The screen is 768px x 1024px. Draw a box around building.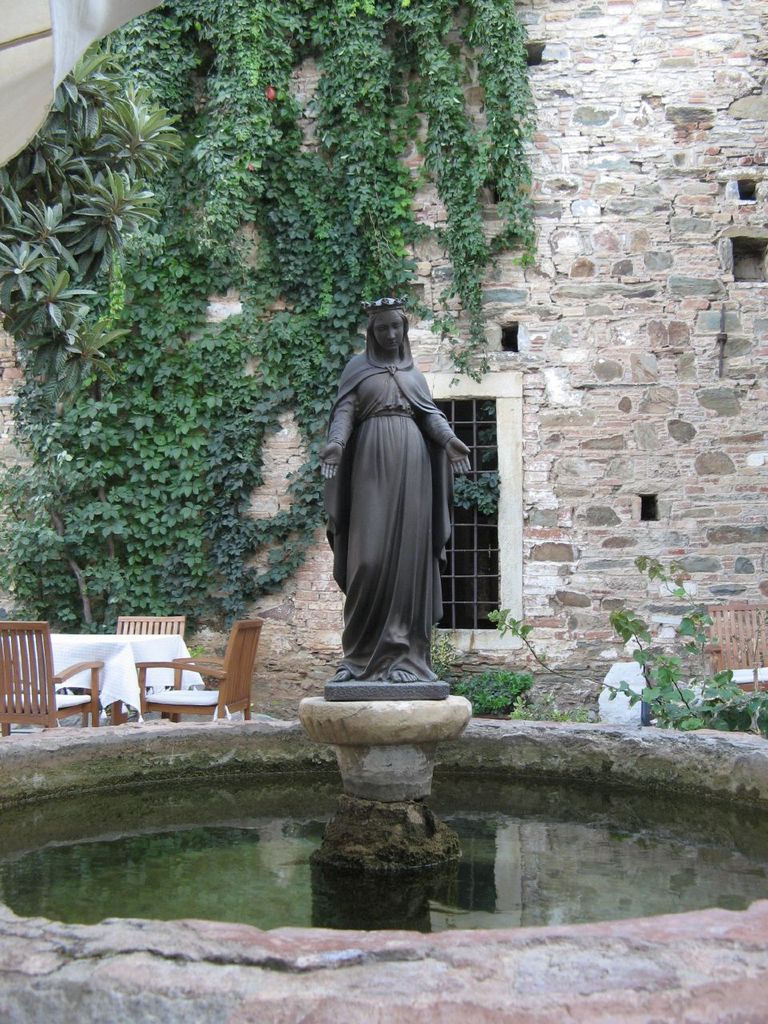
l=0, t=0, r=767, b=721.
